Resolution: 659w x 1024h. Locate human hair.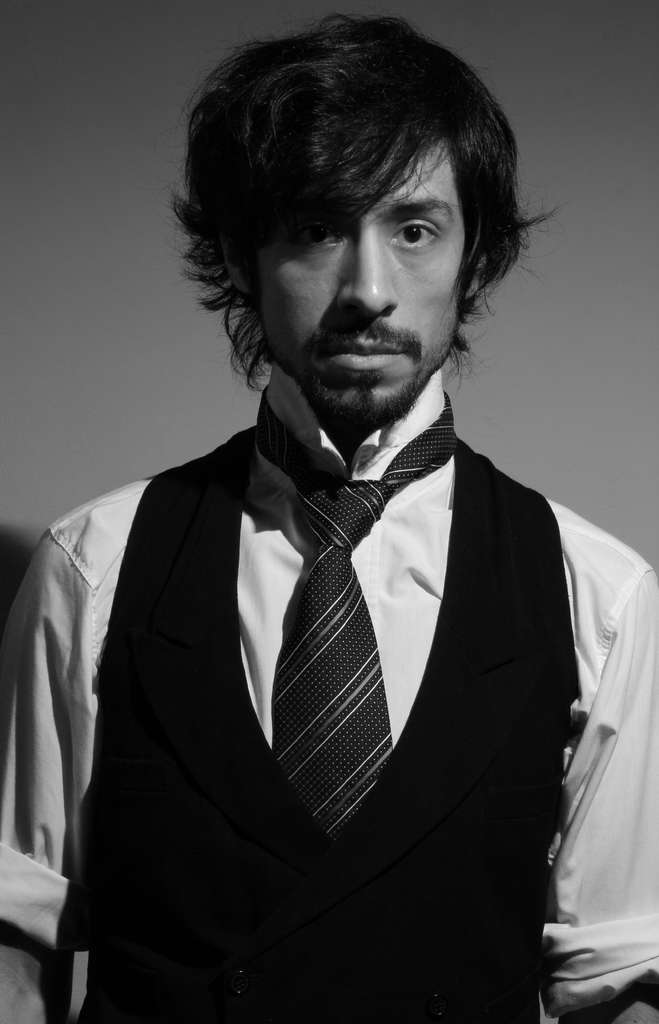
crop(179, 1, 524, 399).
